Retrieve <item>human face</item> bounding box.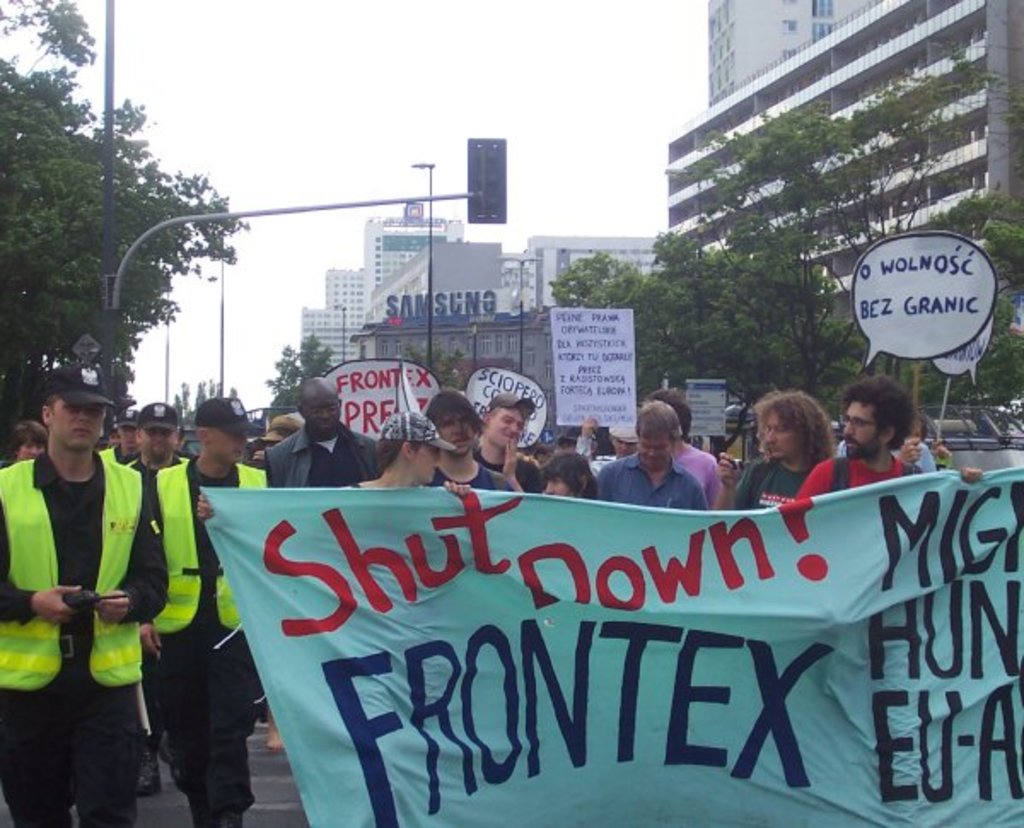
Bounding box: [left=116, top=423, right=140, bottom=447].
